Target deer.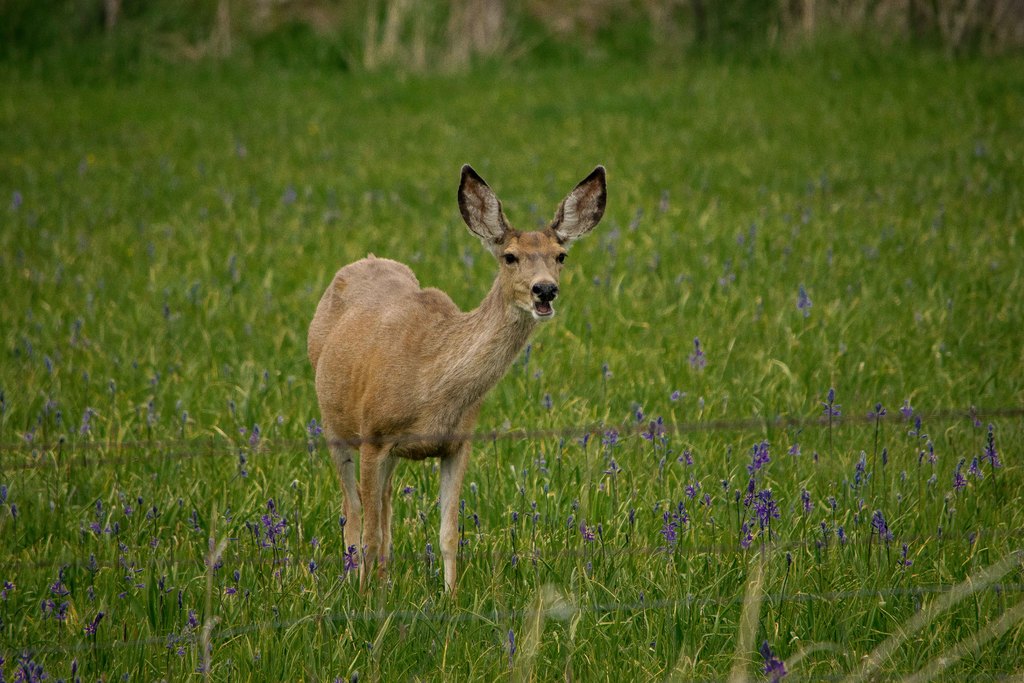
Target region: x1=309 y1=165 x2=604 y2=602.
